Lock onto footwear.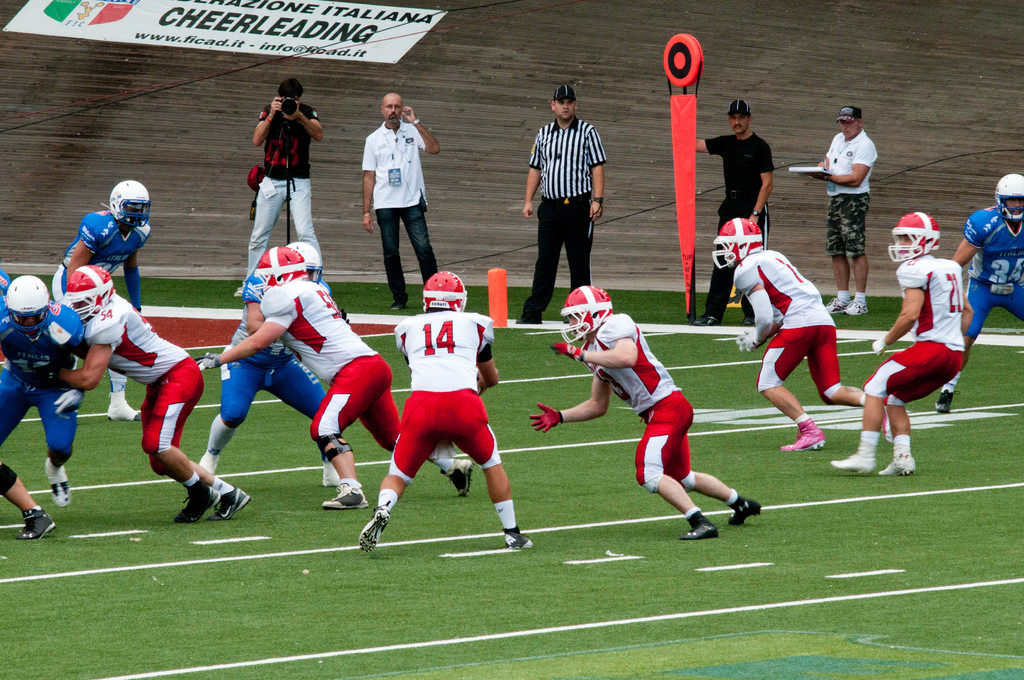
Locked: locate(726, 496, 767, 525).
